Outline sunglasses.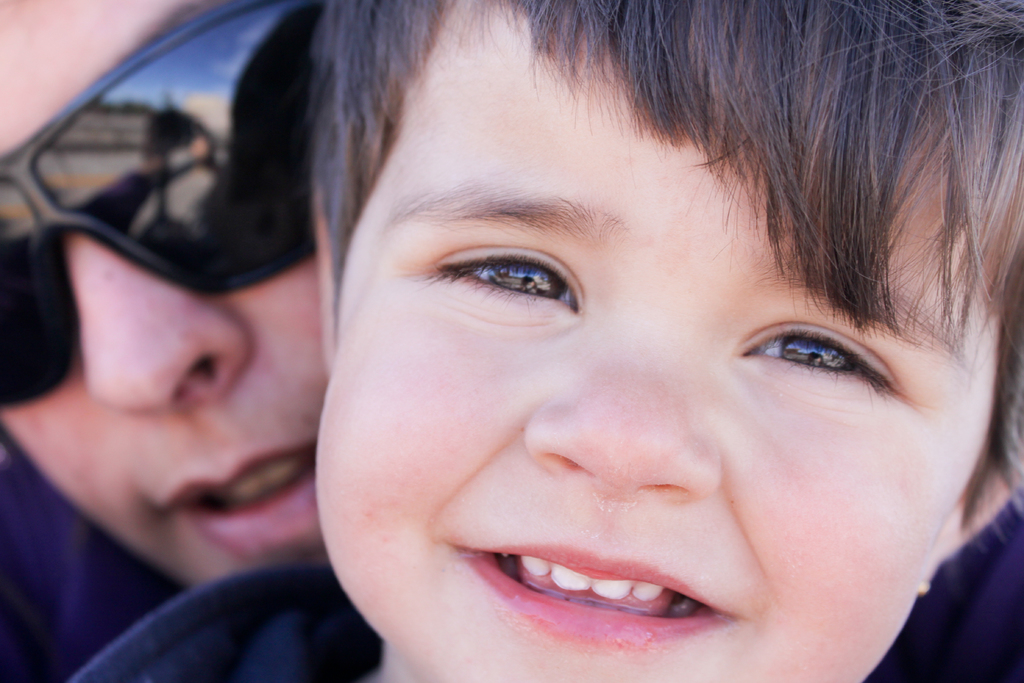
Outline: rect(1, 0, 330, 411).
